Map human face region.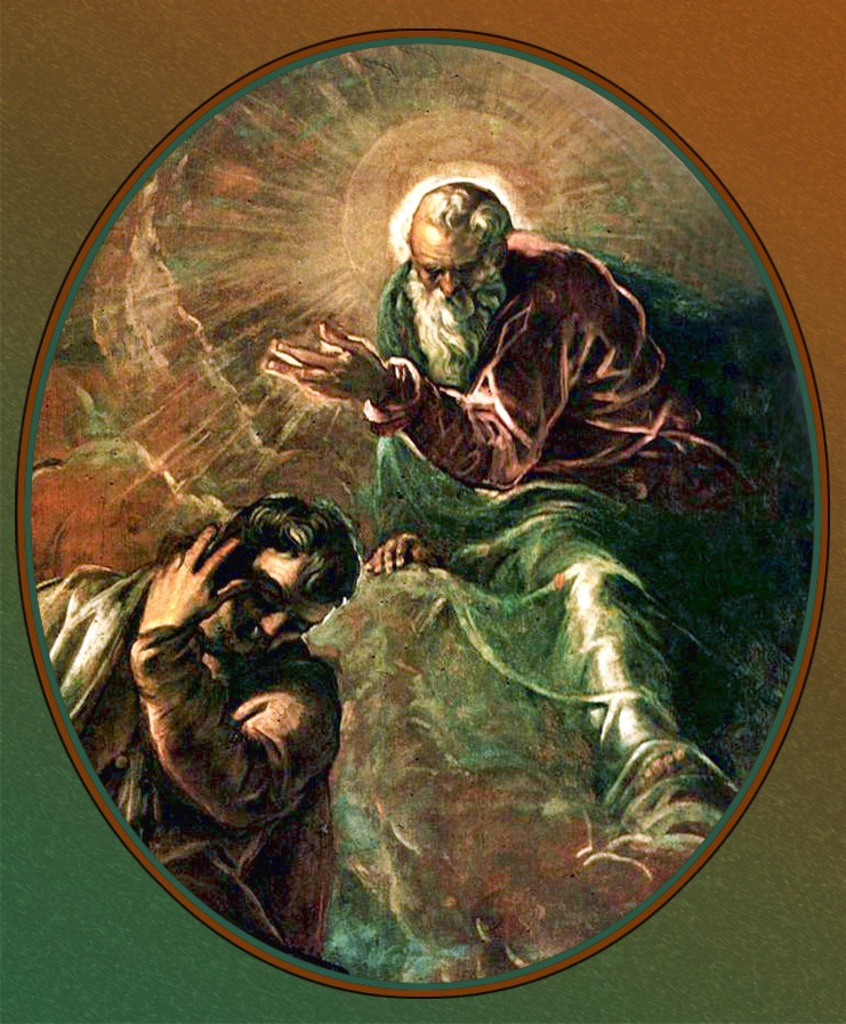
Mapped to 397, 207, 506, 394.
